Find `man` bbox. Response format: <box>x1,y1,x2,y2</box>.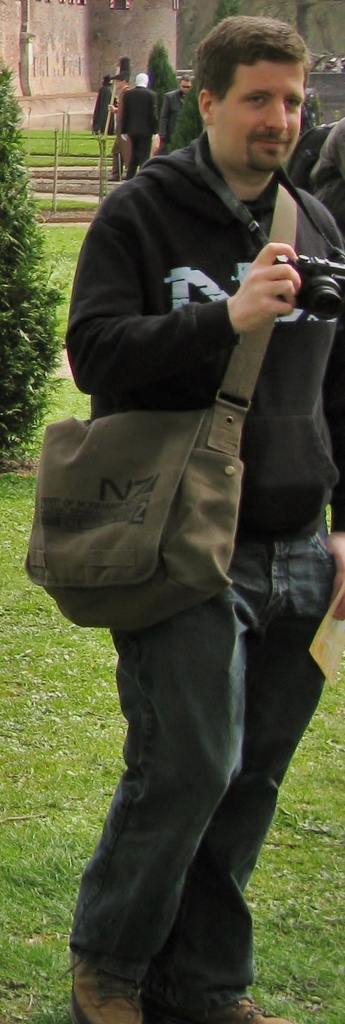
<box>44,5,344,876</box>.
